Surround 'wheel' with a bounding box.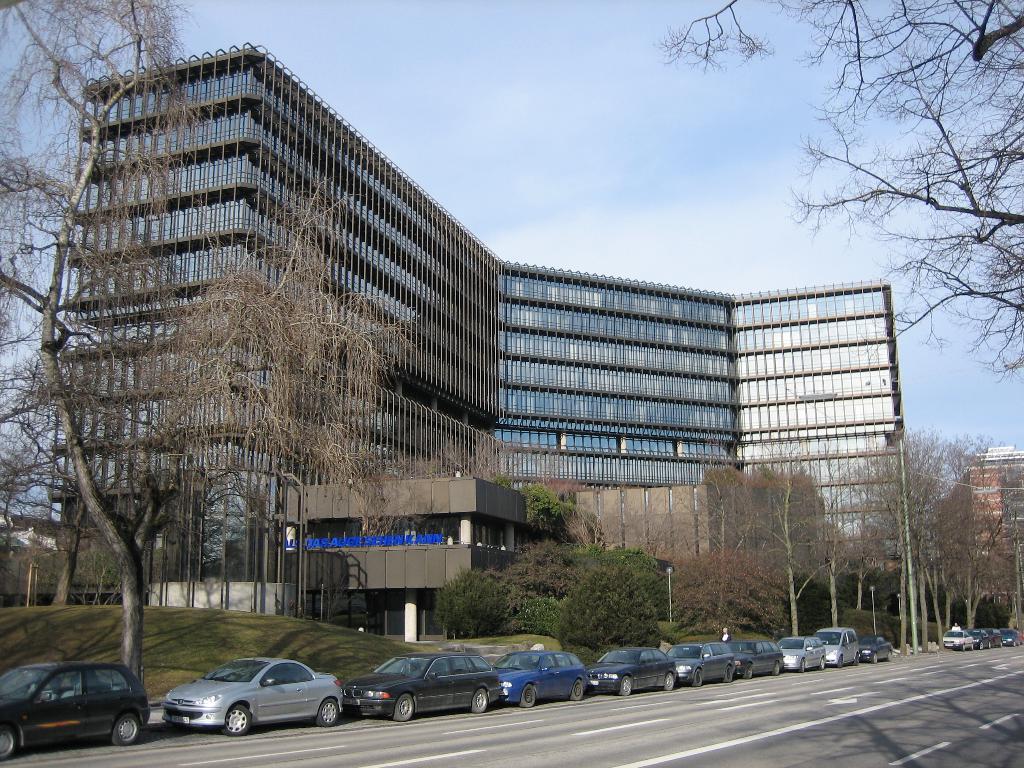
472/688/488/715.
